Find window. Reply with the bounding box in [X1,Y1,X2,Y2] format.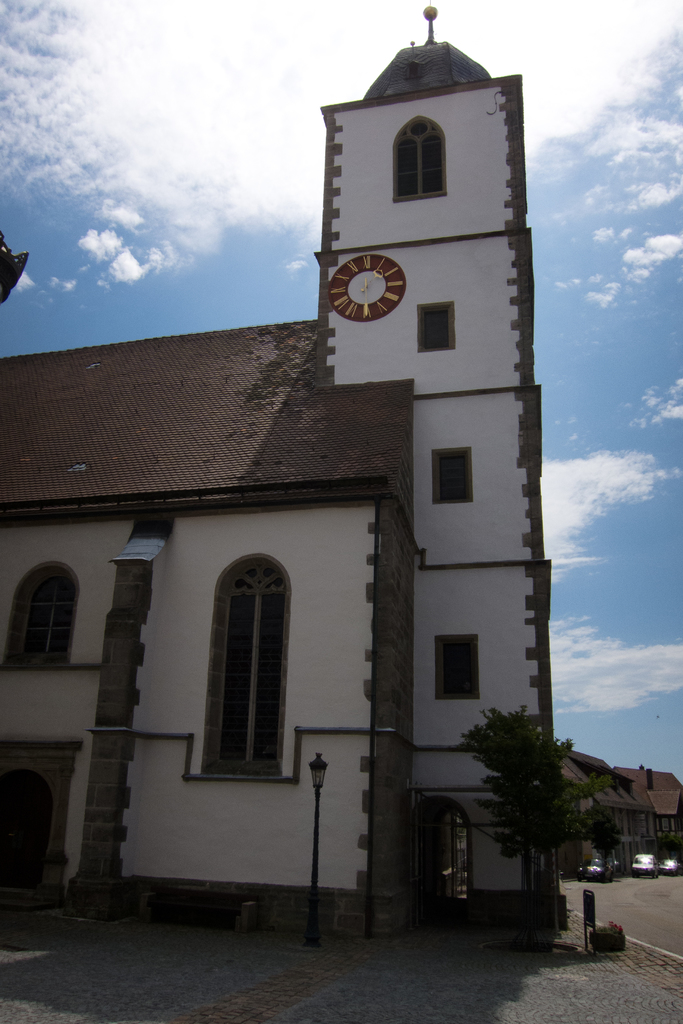
[430,449,474,504].
